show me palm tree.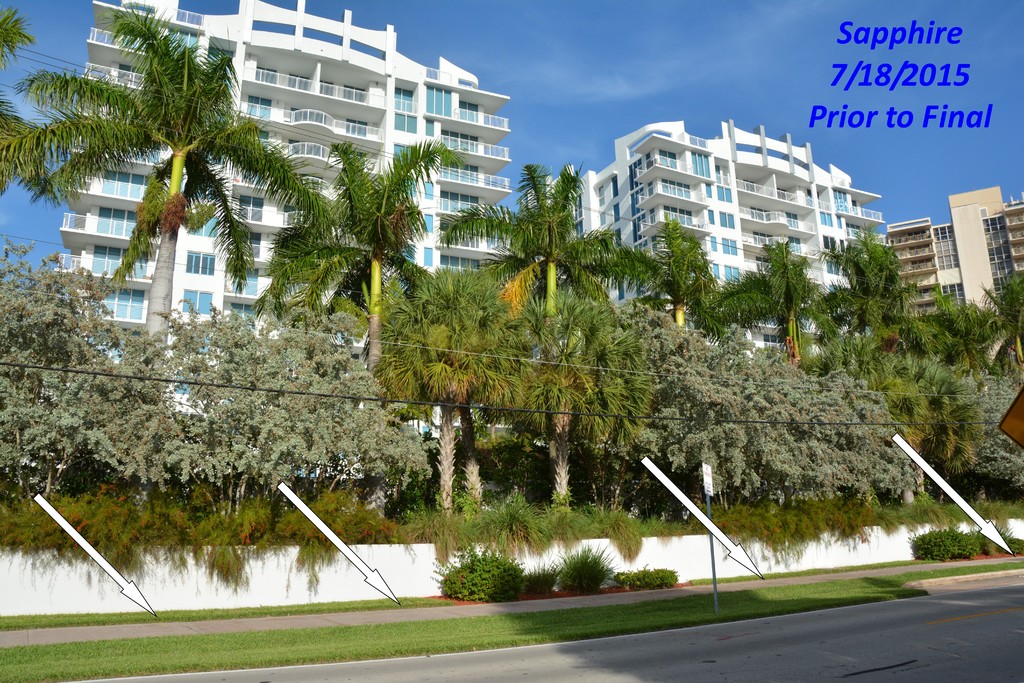
palm tree is here: [238, 129, 468, 366].
